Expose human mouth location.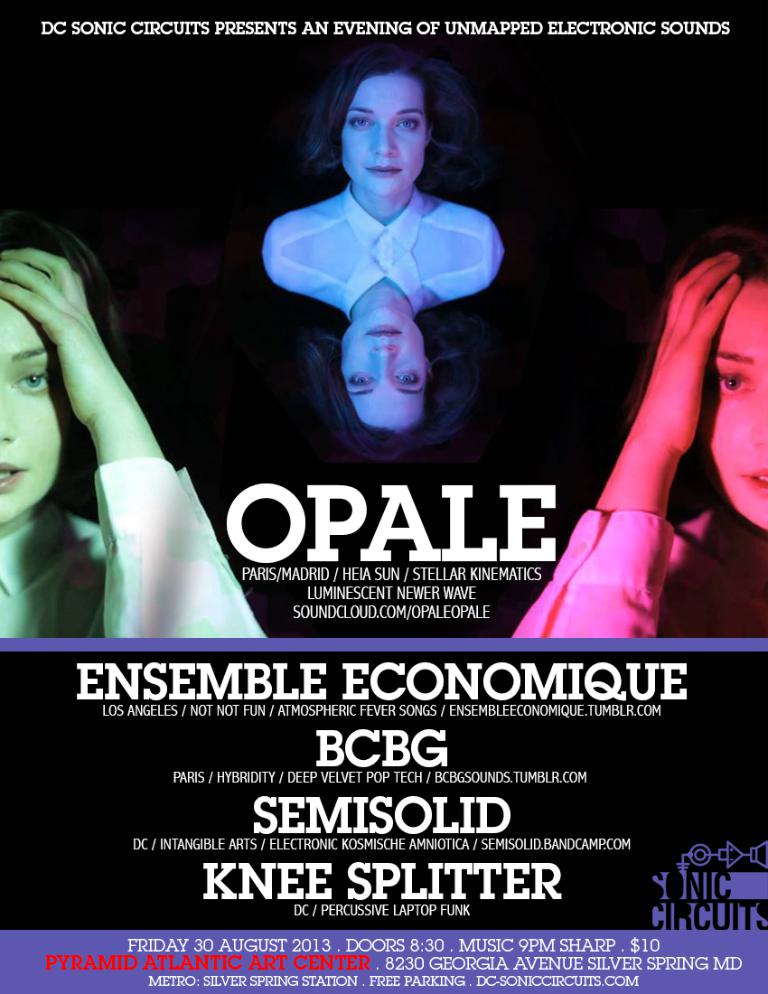
Exposed at (x1=0, y1=451, x2=27, y2=495).
